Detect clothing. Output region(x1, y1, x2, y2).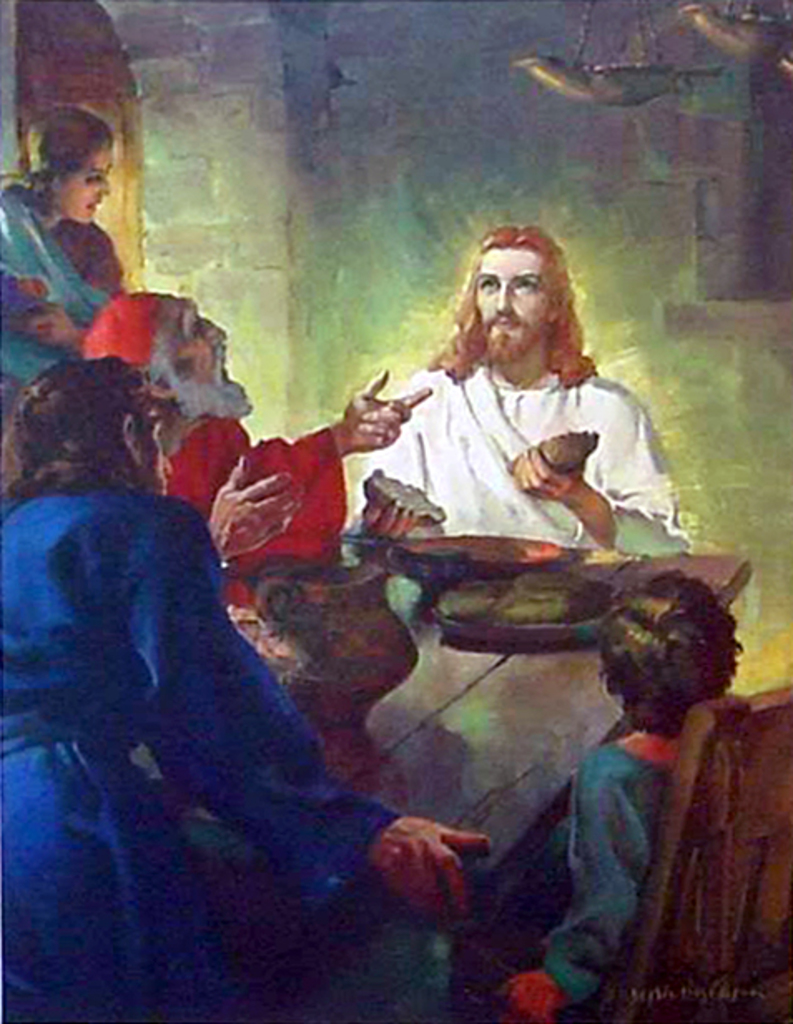
region(349, 362, 683, 888).
